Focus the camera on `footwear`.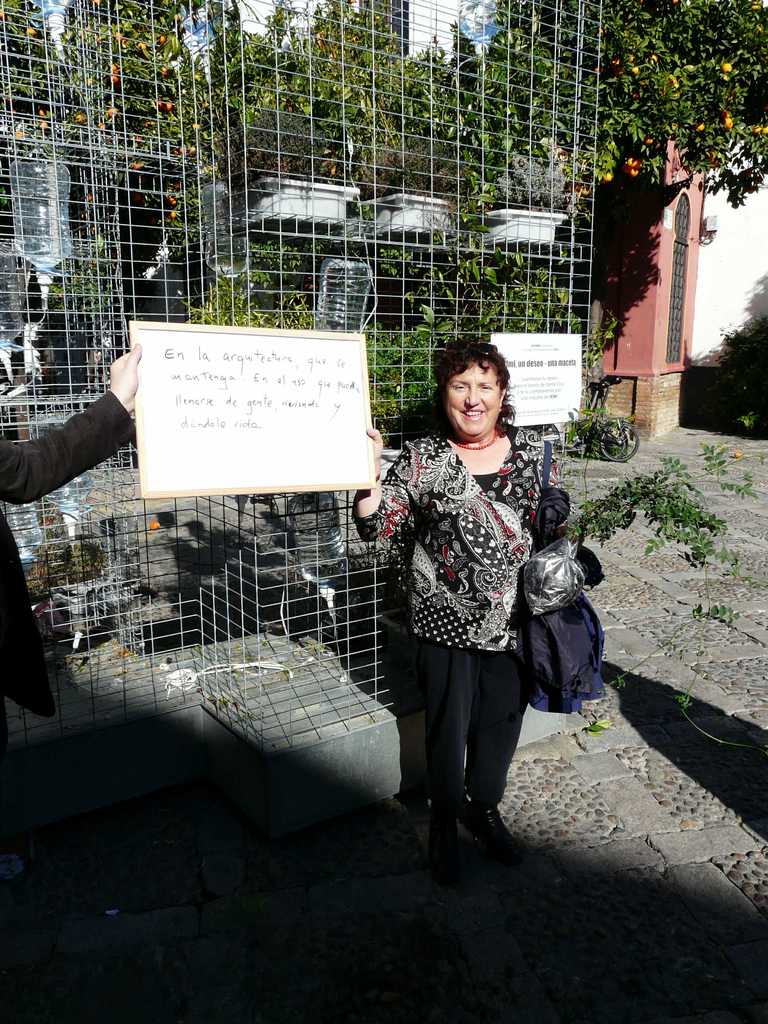
Focus region: bbox=[456, 791, 512, 860].
